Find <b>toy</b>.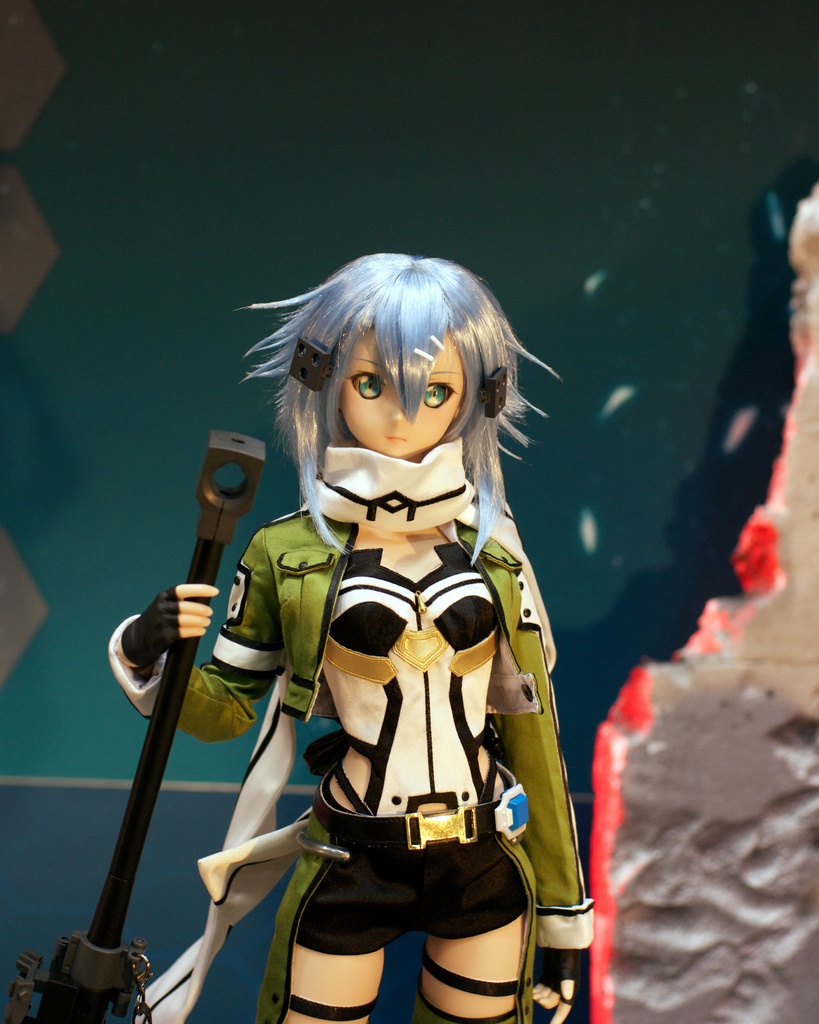
pyautogui.locateOnScreen(0, 259, 597, 1023).
